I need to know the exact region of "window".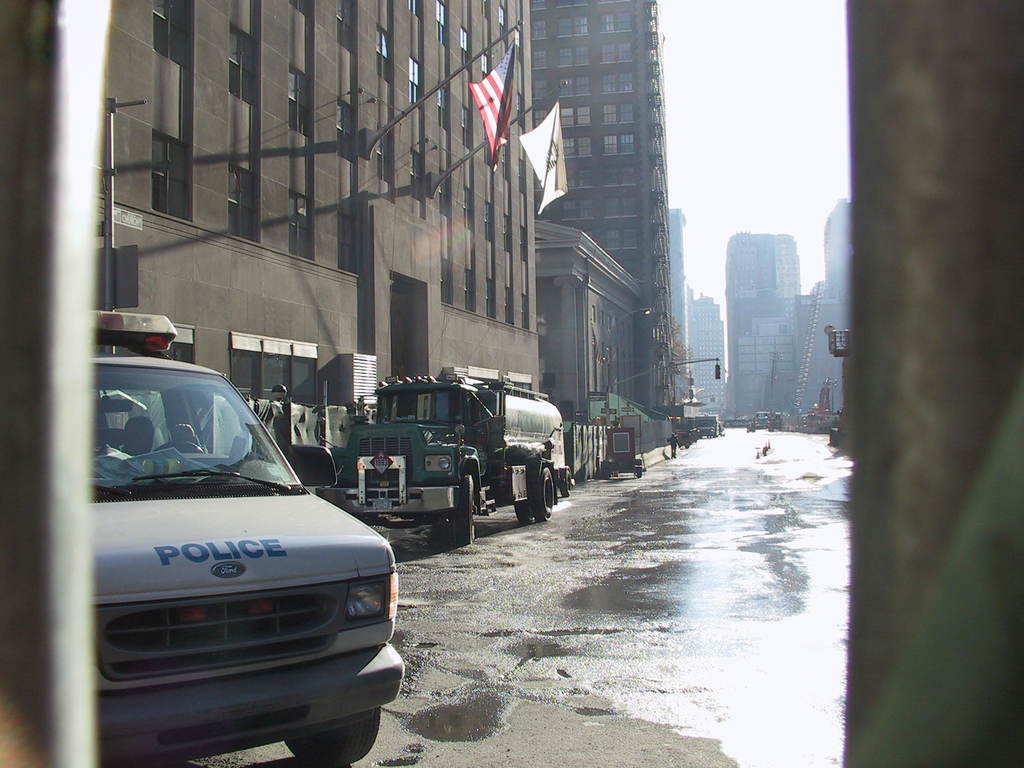
Region: x1=600, y1=164, x2=635, y2=189.
